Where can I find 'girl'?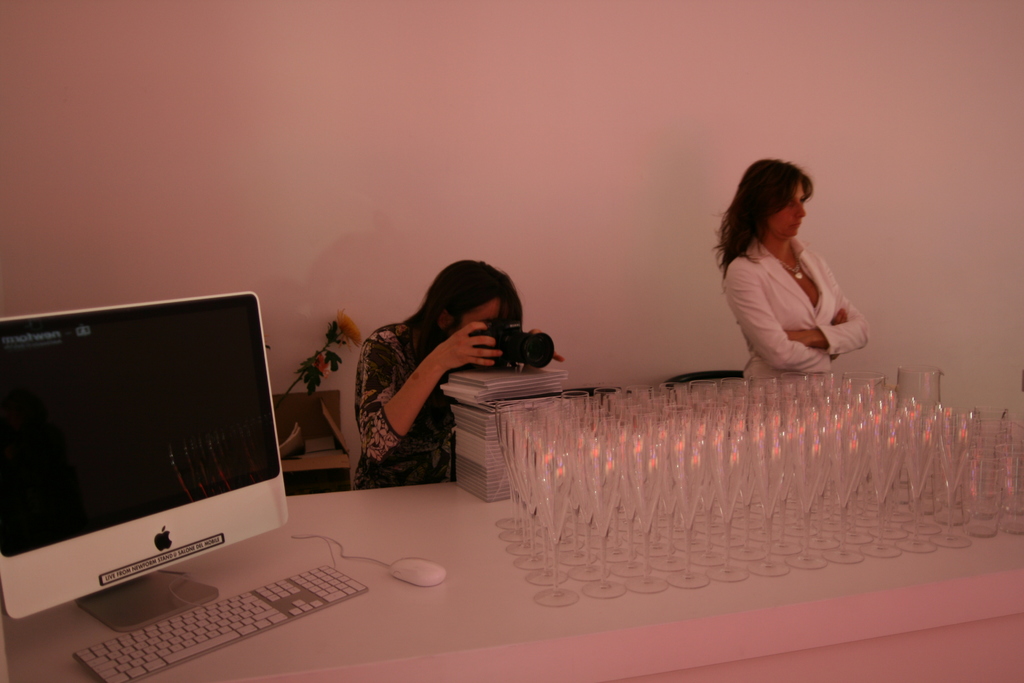
You can find it at bbox=[716, 155, 872, 381].
